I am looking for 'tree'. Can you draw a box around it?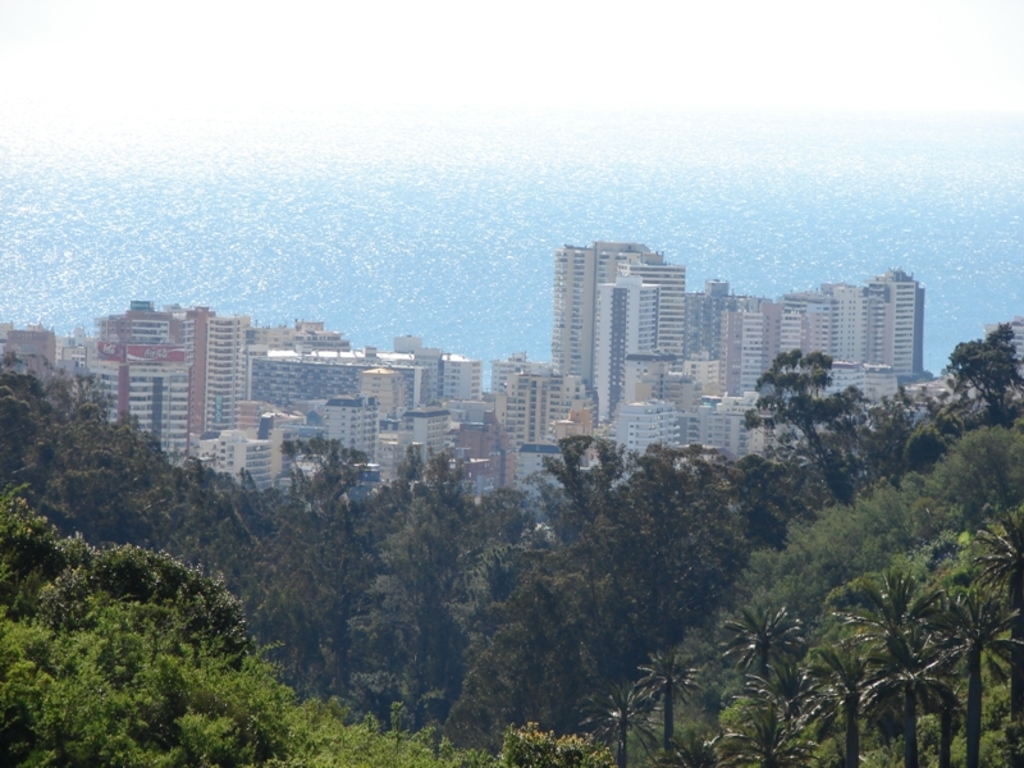
Sure, the bounding box is <region>814, 561, 978, 767</region>.
